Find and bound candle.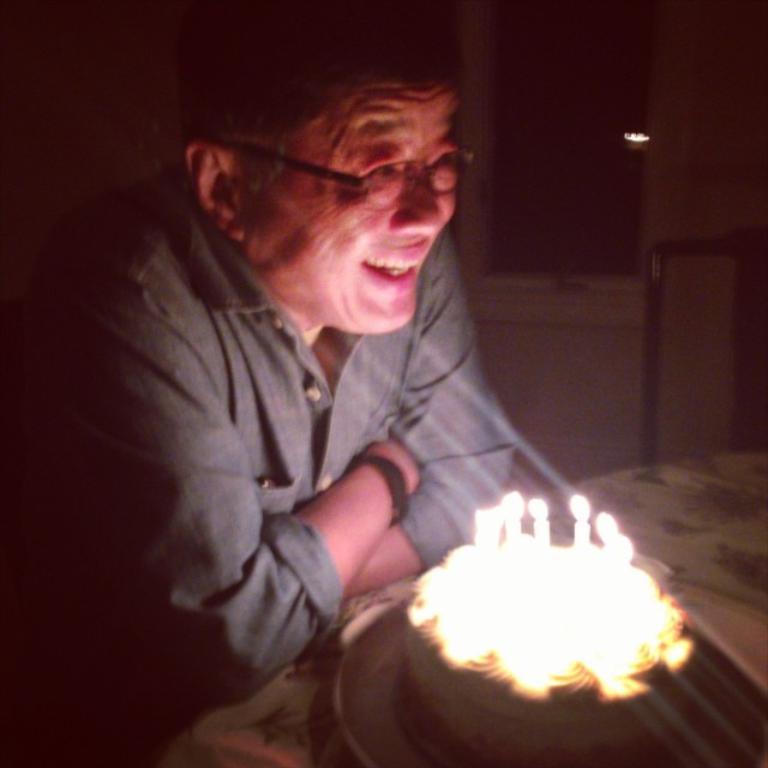
Bound: [599, 512, 623, 550].
